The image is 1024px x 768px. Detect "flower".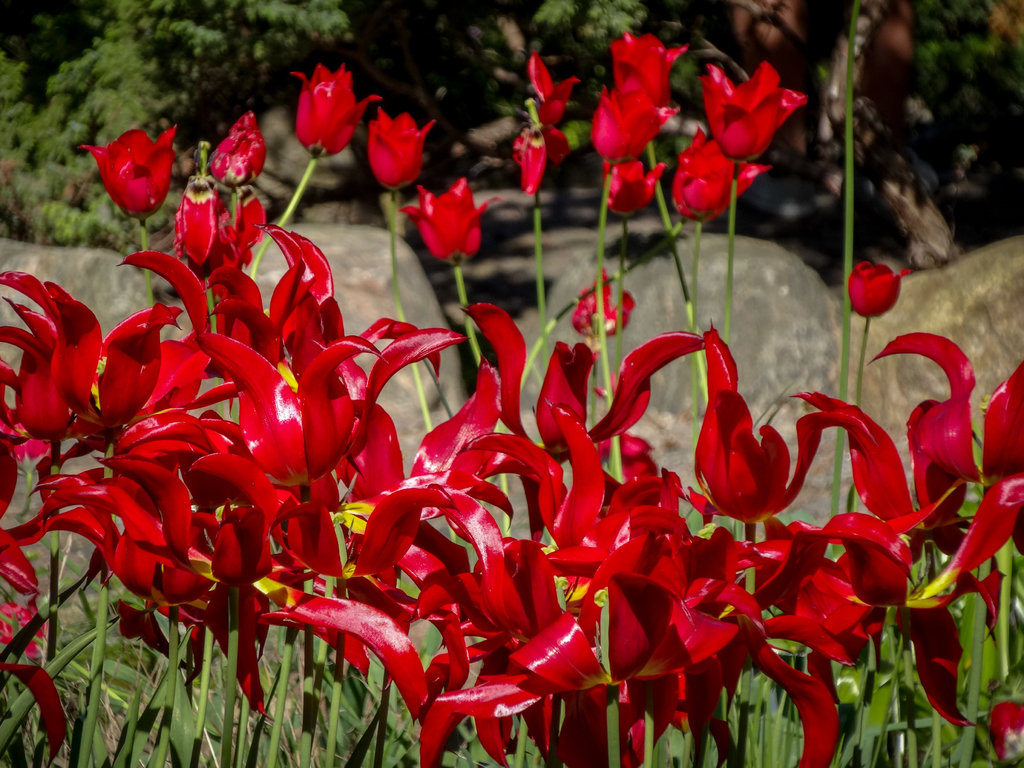
Detection: bbox=[288, 61, 376, 157].
